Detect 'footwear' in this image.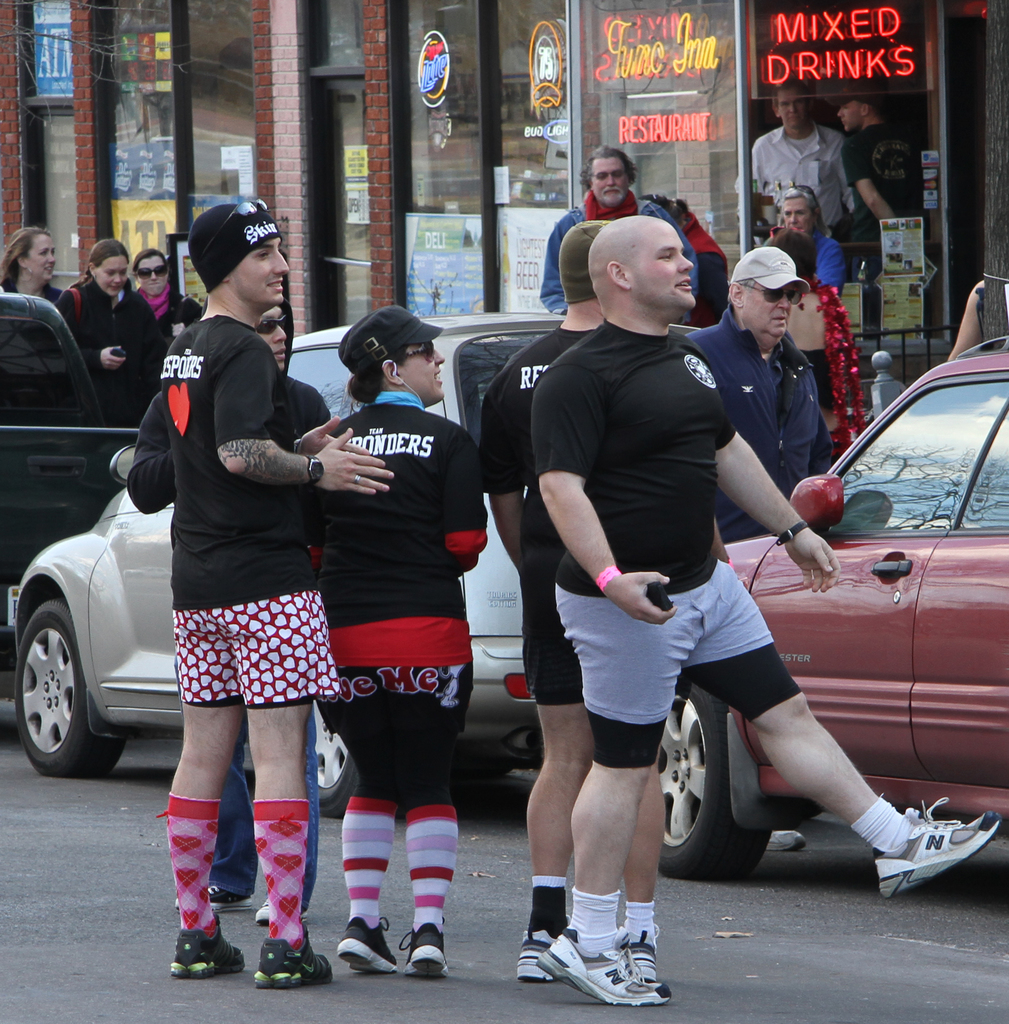
Detection: select_region(515, 914, 574, 980).
